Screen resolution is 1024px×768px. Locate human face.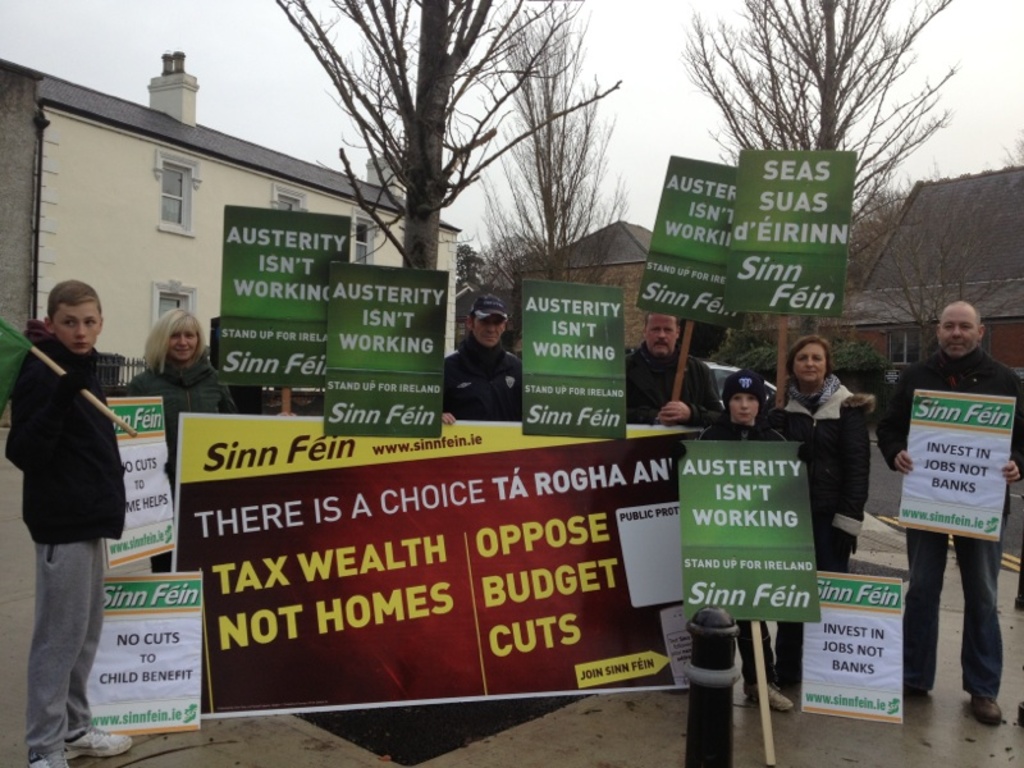
648 311 680 355.
